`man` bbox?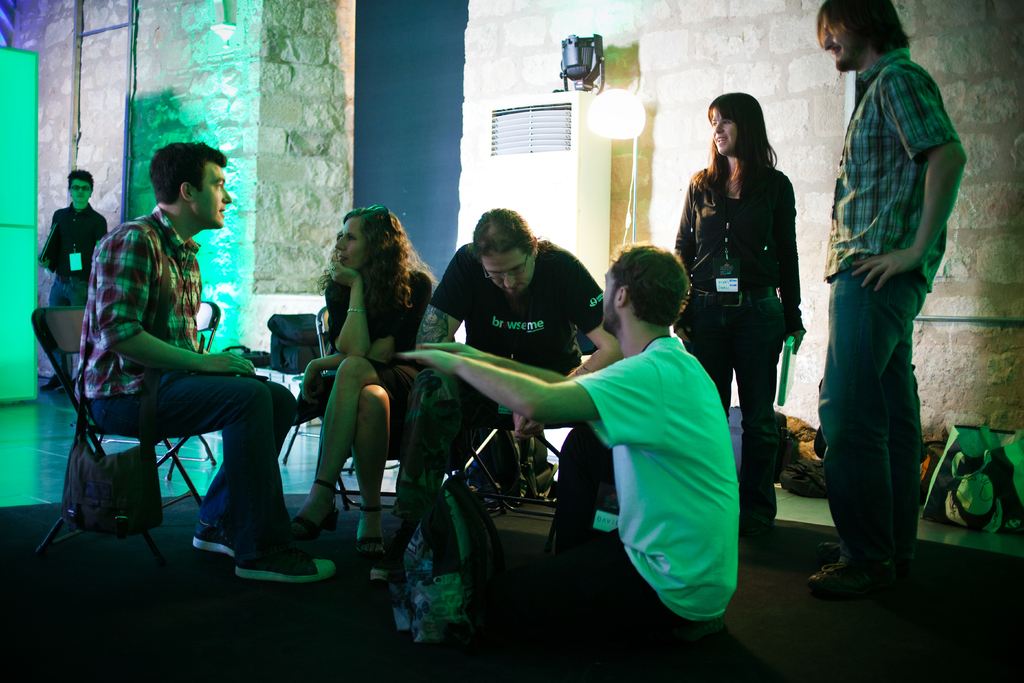
[x1=39, y1=165, x2=110, y2=393]
